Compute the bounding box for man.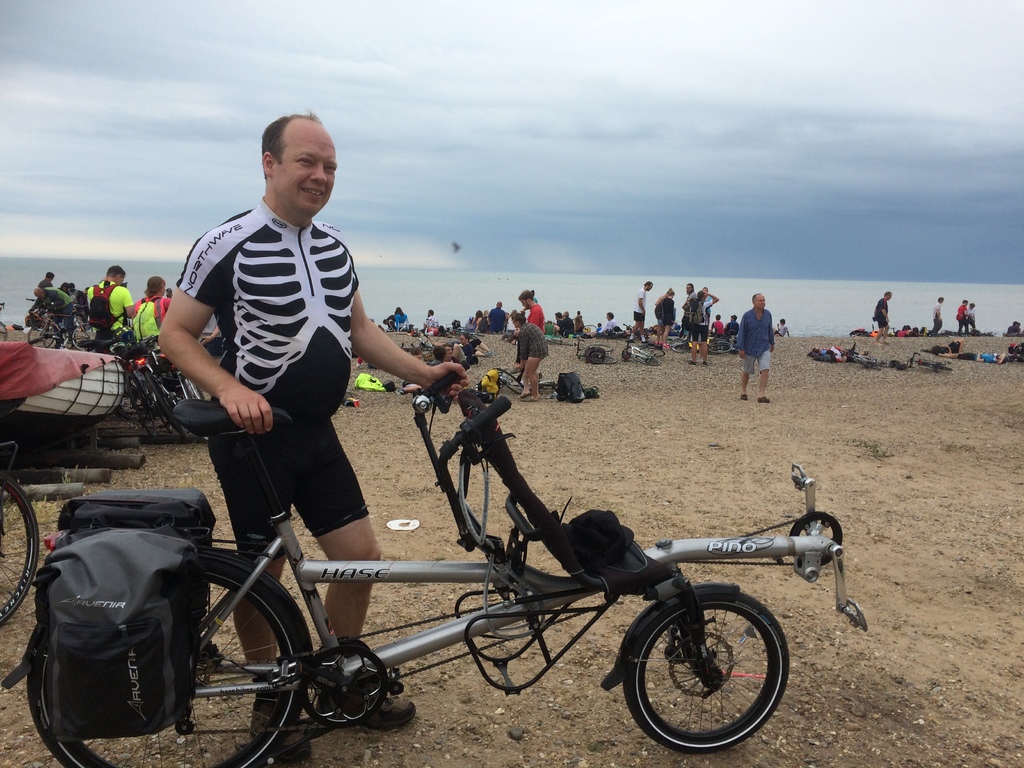
region(728, 305, 795, 404).
